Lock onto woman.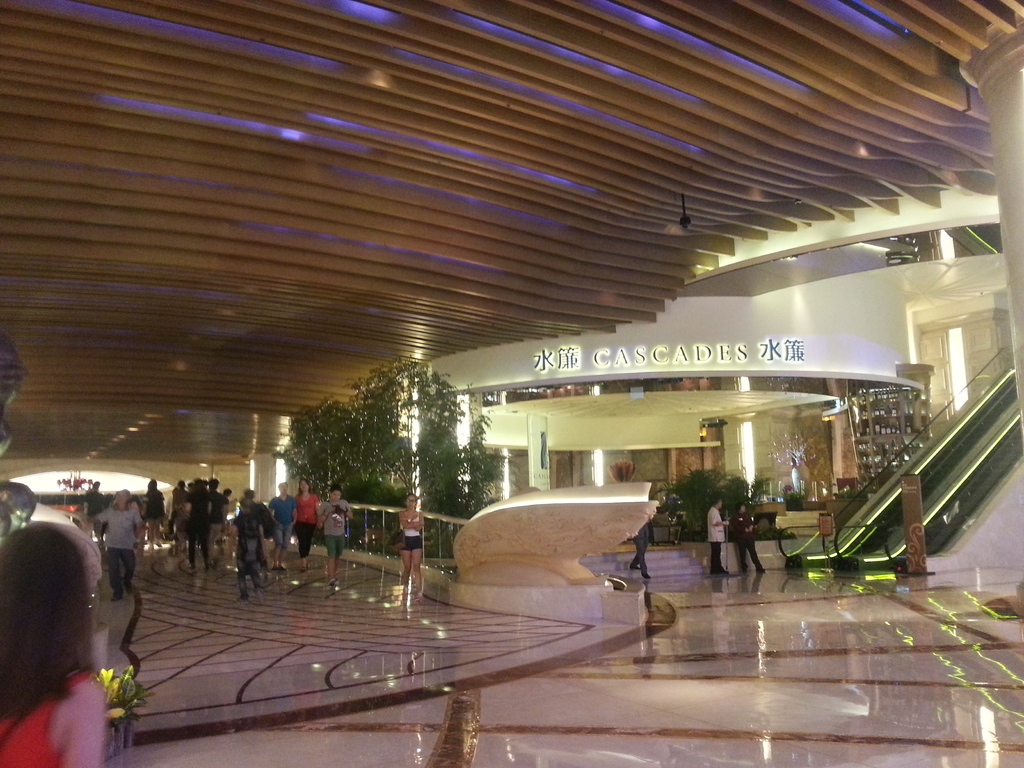
Locked: (397, 494, 426, 602).
